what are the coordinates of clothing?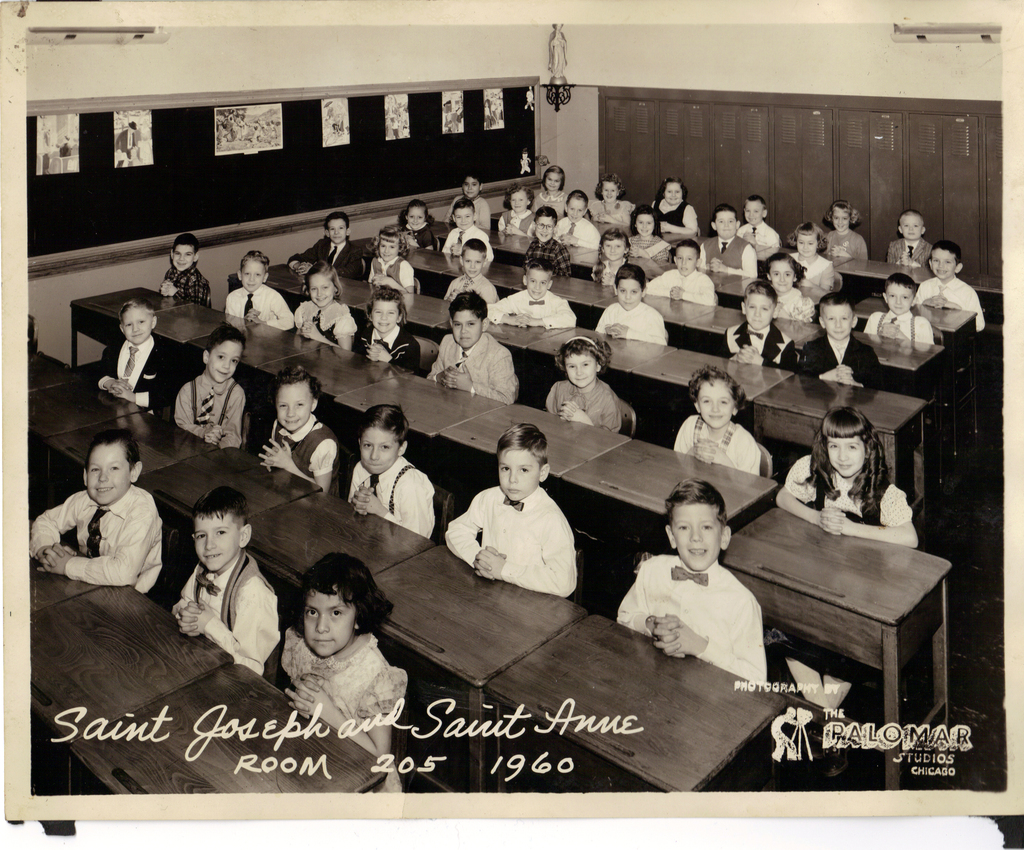
locate(913, 275, 983, 332).
